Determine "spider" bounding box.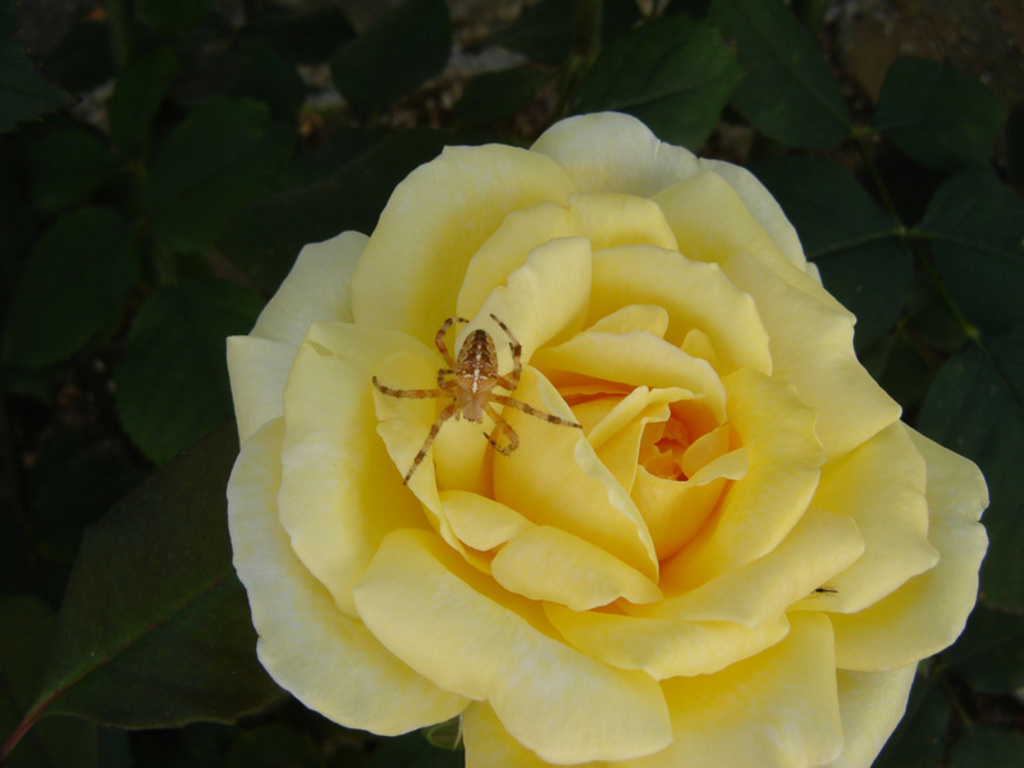
Determined: x1=370, y1=311, x2=585, y2=489.
